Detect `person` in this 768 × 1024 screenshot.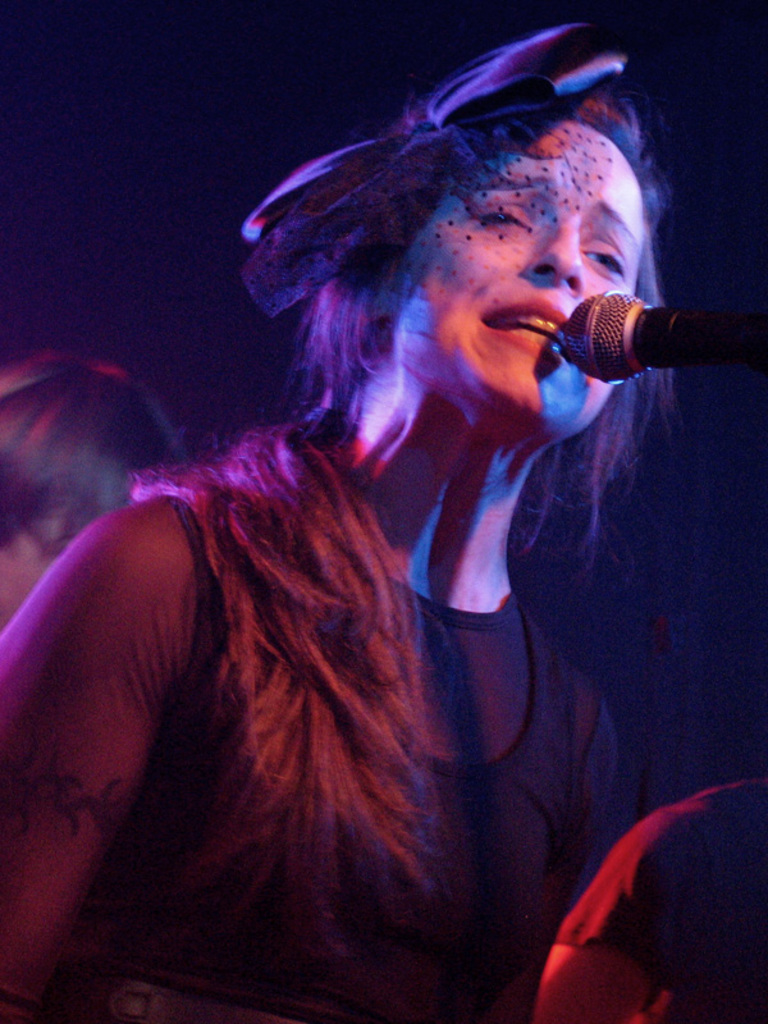
Detection: (0, 9, 708, 1021).
